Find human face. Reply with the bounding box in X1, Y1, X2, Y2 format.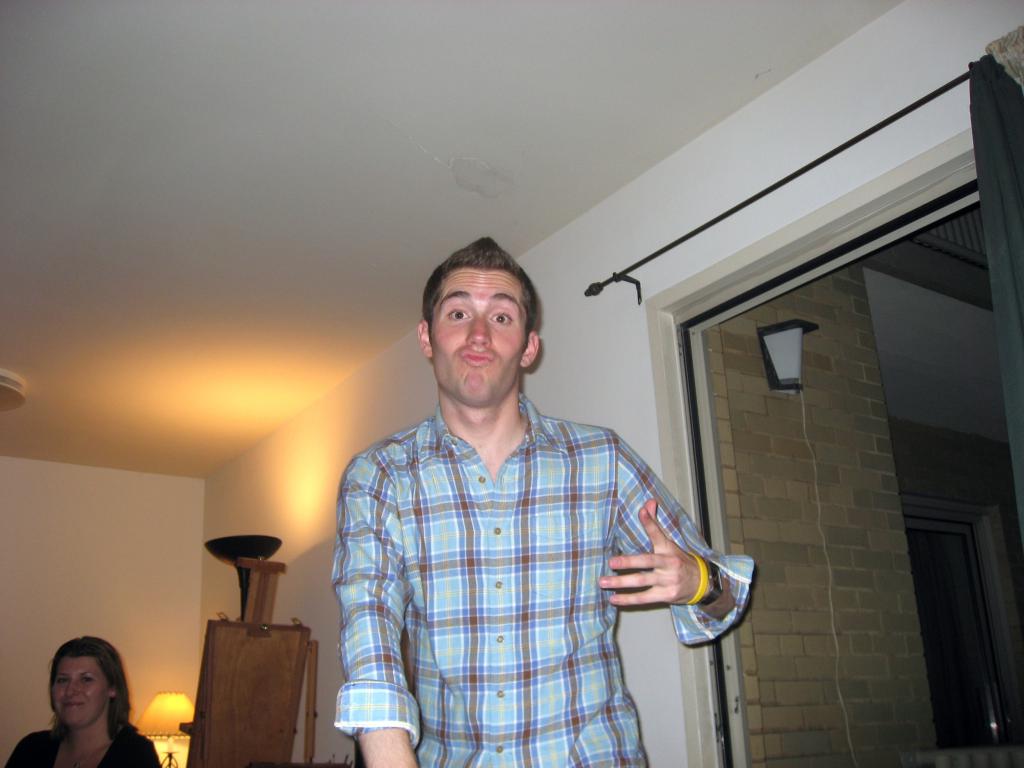
431, 267, 525, 403.
